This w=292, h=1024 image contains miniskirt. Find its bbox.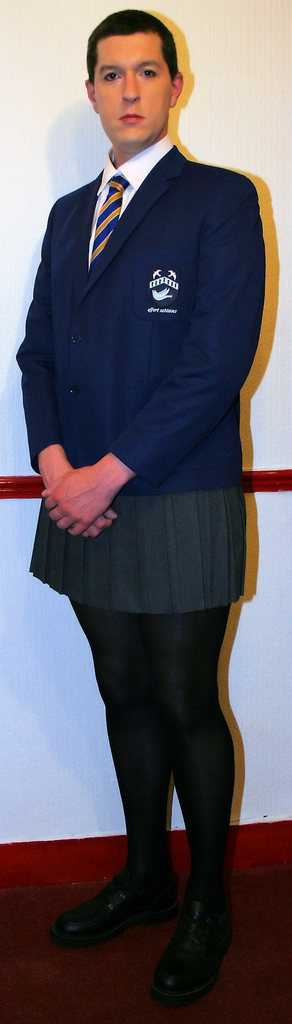
locate(24, 483, 250, 616).
